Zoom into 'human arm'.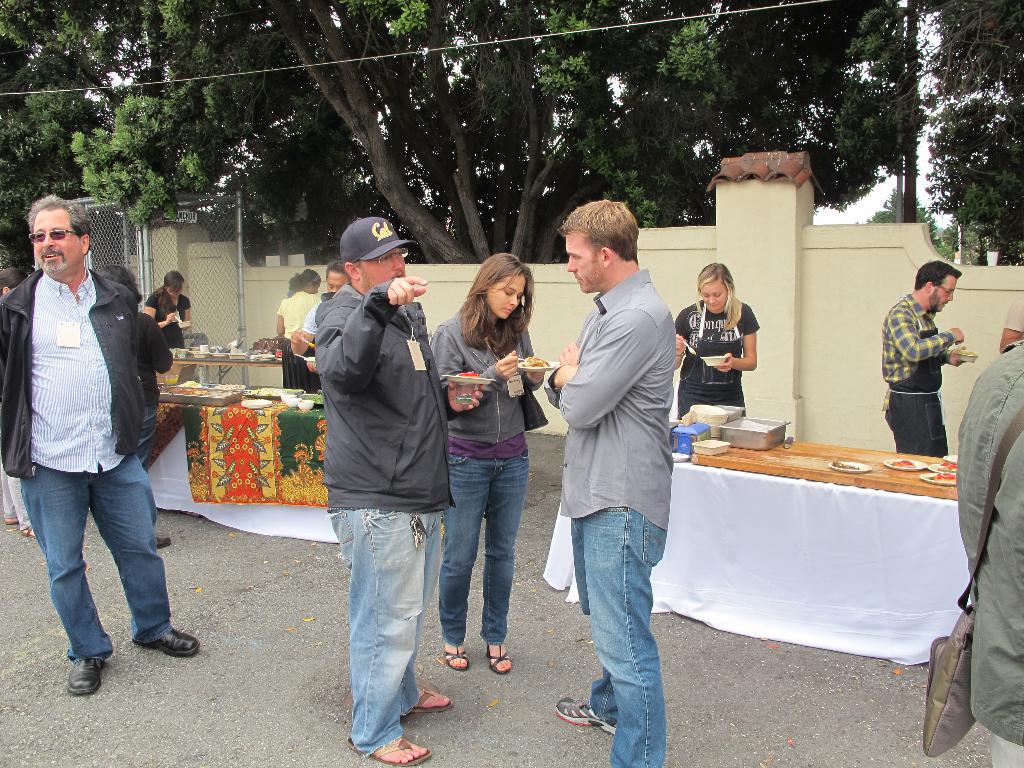
Zoom target: <box>527,344,555,395</box>.
